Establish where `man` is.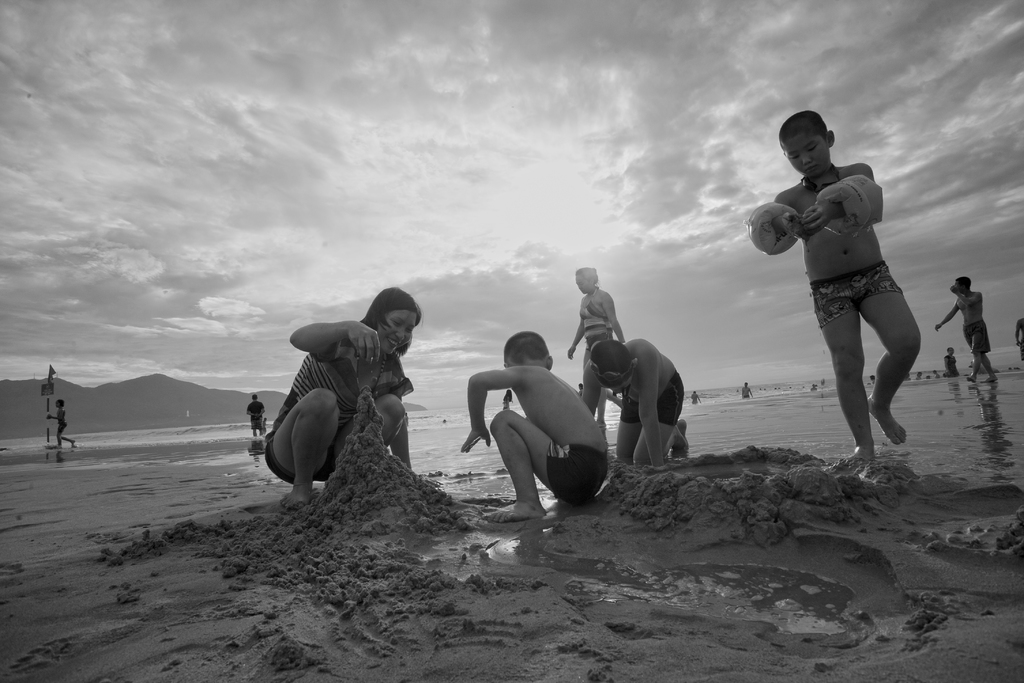
Established at 944:348:959:378.
